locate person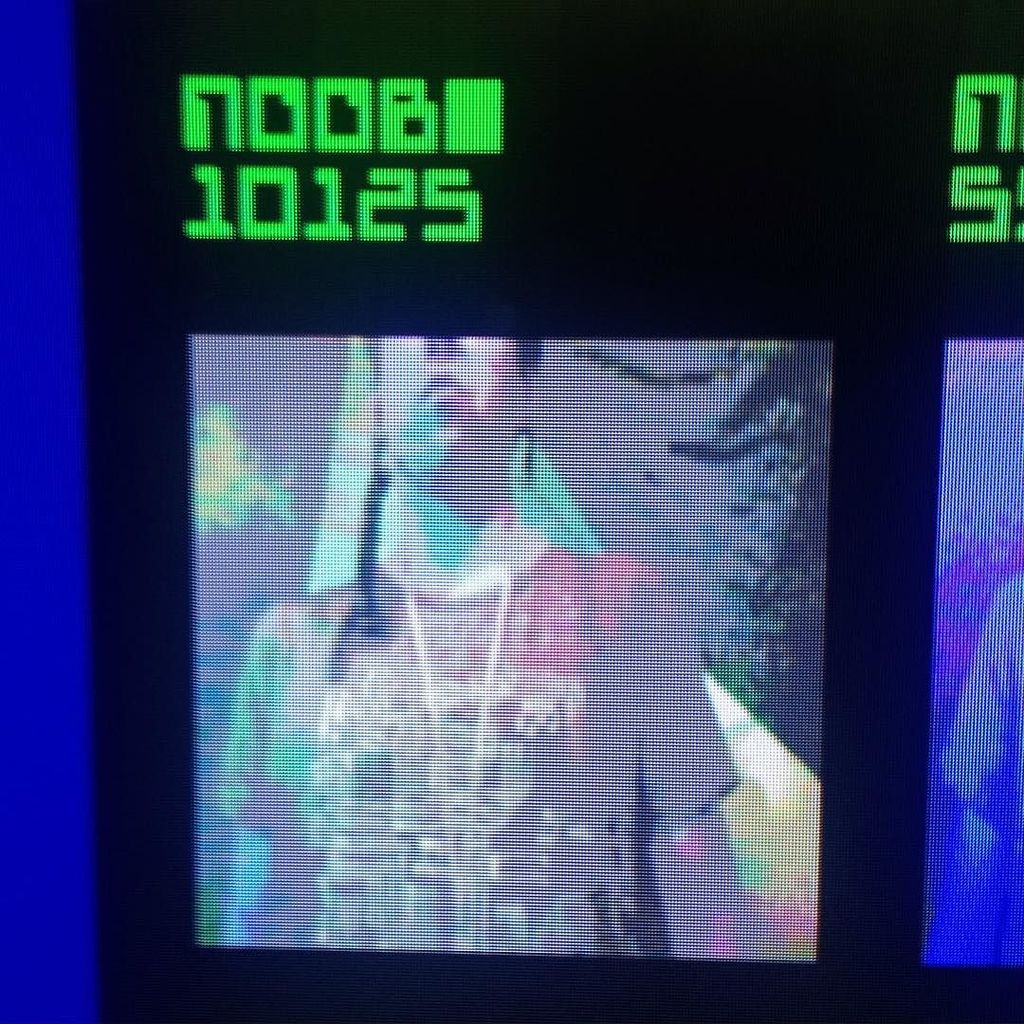
box=[229, 342, 792, 969]
